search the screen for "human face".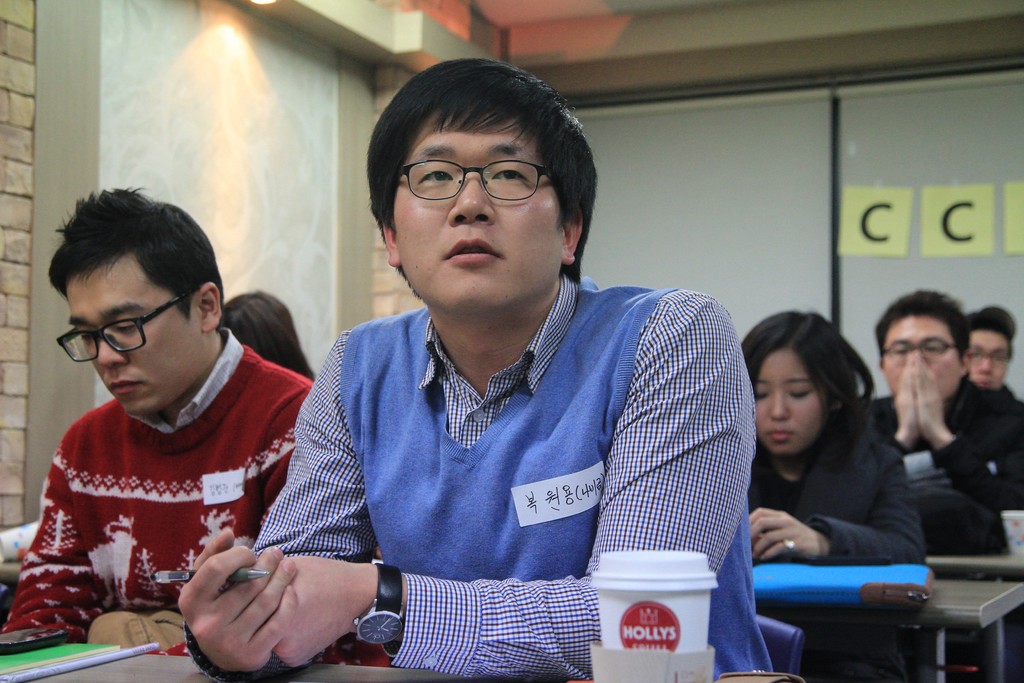
Found at 879:309:964:399.
